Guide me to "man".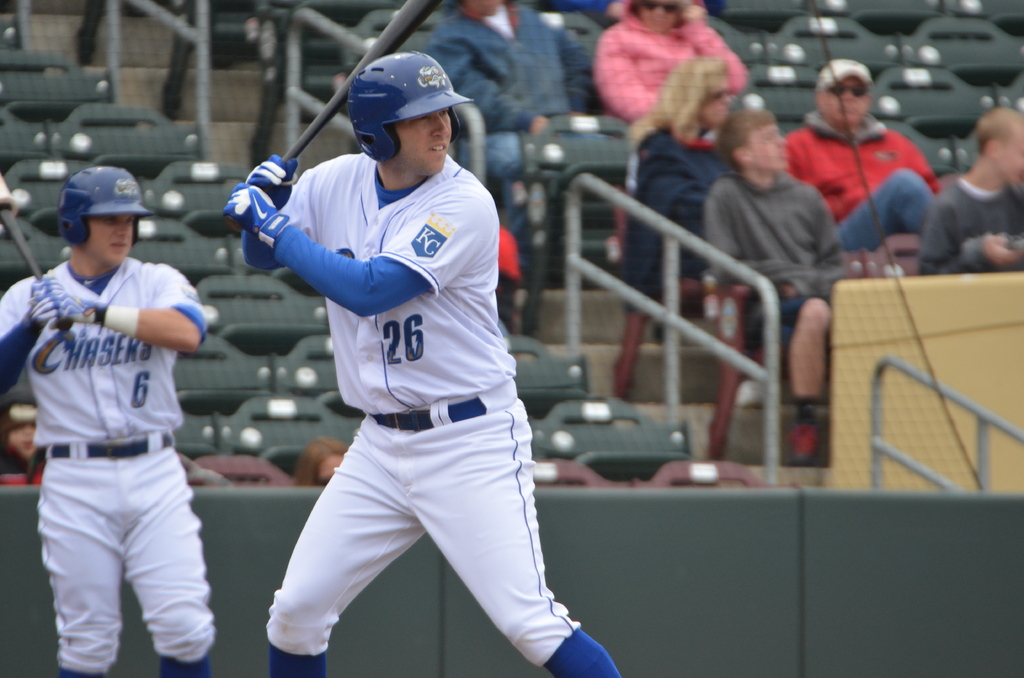
Guidance: detection(913, 108, 1023, 275).
